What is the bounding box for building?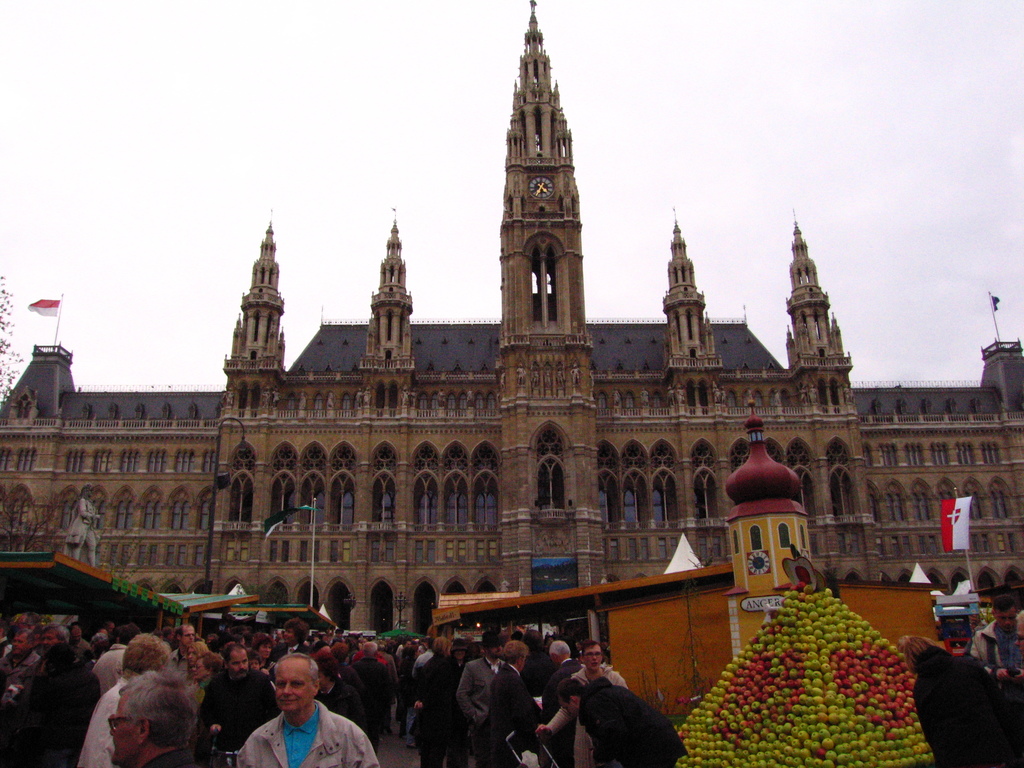
<region>440, 403, 929, 725</region>.
